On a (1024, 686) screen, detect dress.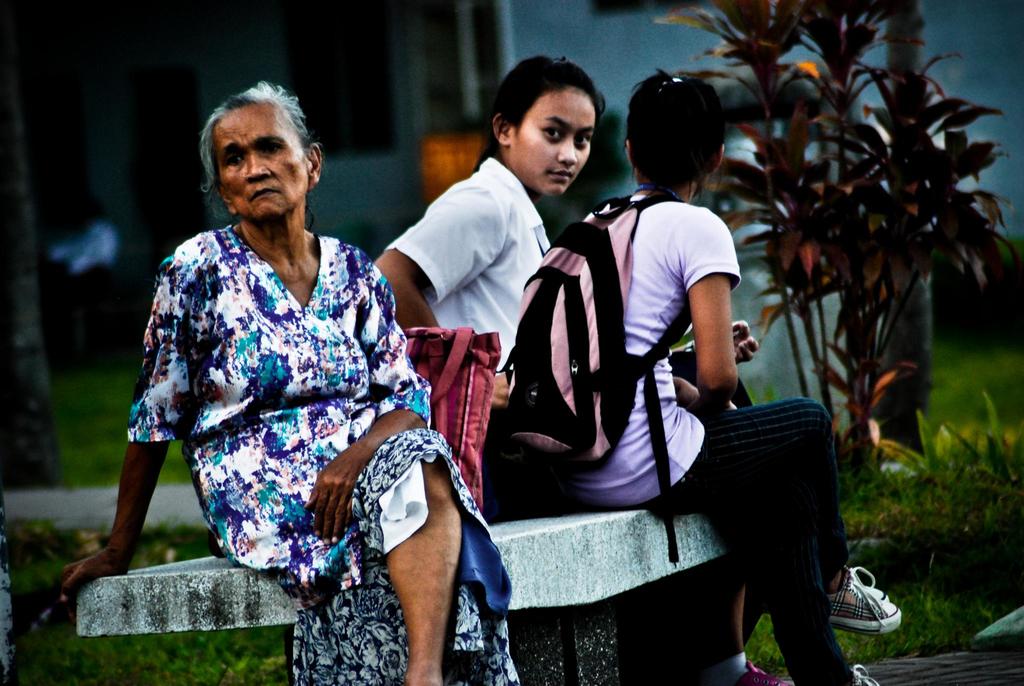
(x1=125, y1=223, x2=522, y2=685).
